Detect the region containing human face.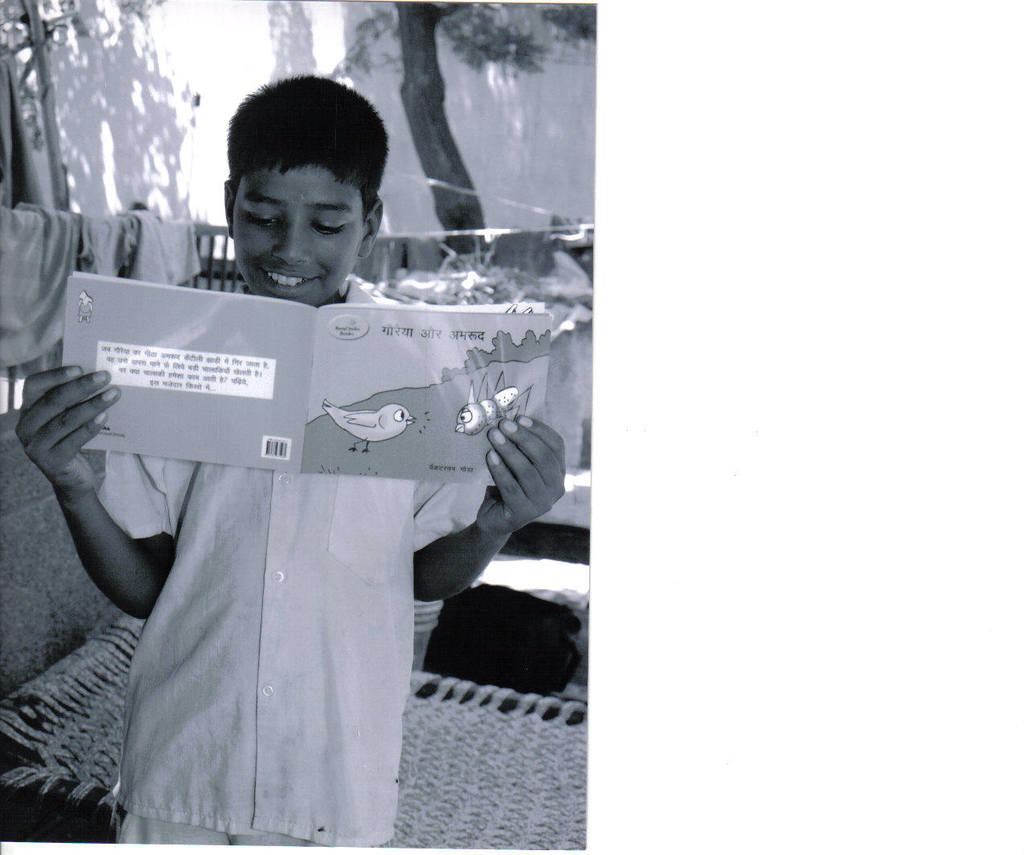
x1=237, y1=166, x2=369, y2=310.
